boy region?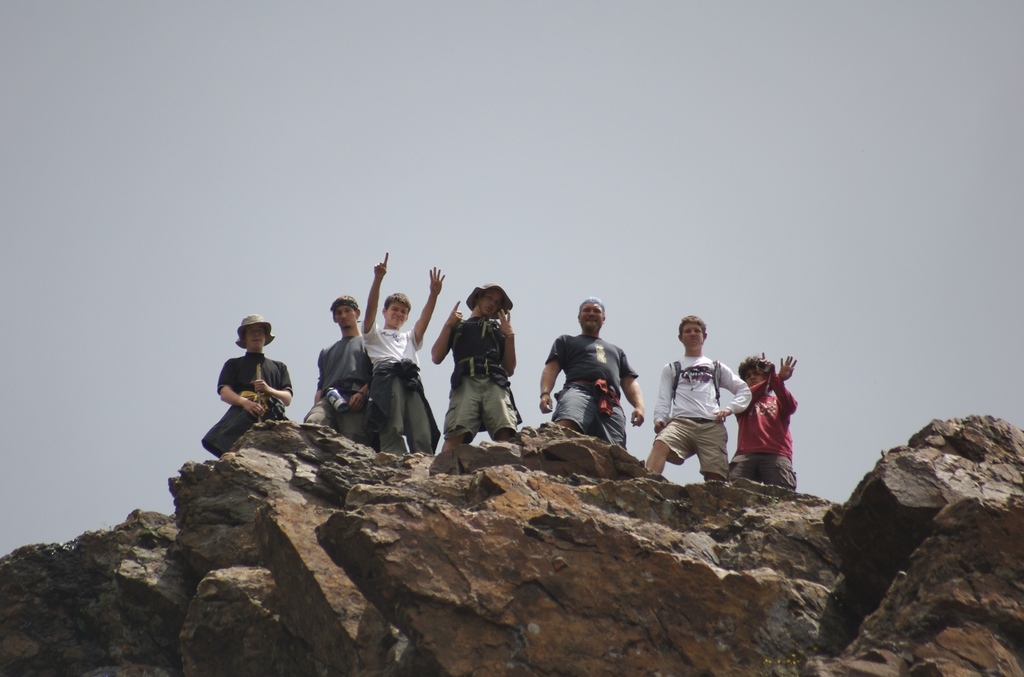
locate(216, 312, 299, 420)
